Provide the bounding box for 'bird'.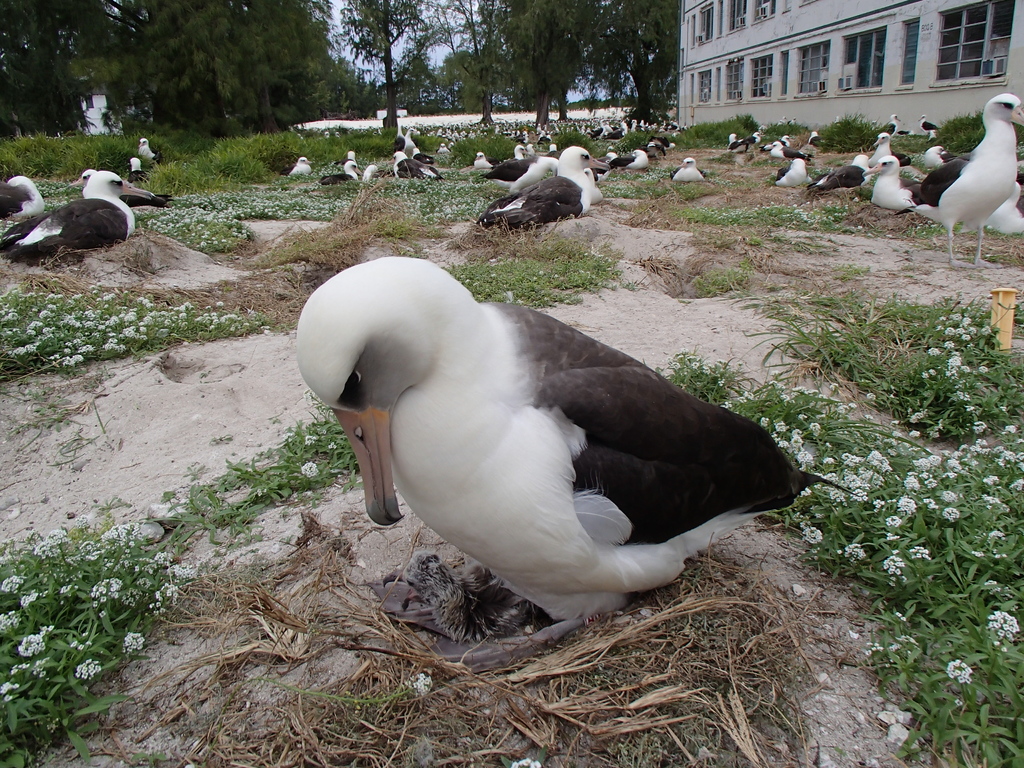
x1=977, y1=176, x2=1023, y2=236.
